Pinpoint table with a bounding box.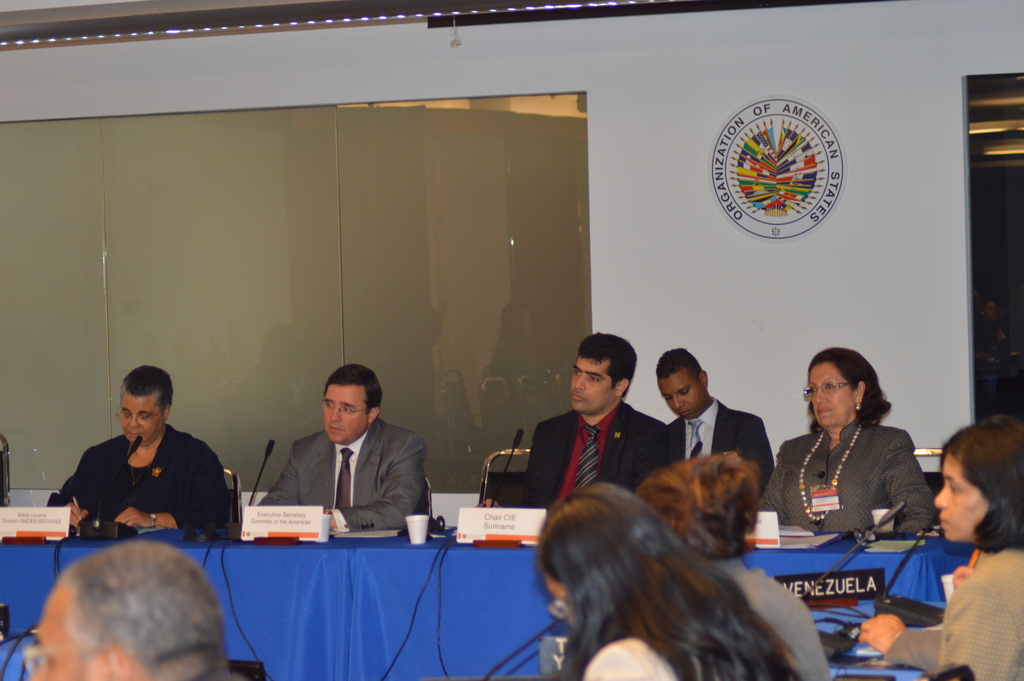
bbox=(349, 537, 968, 680).
